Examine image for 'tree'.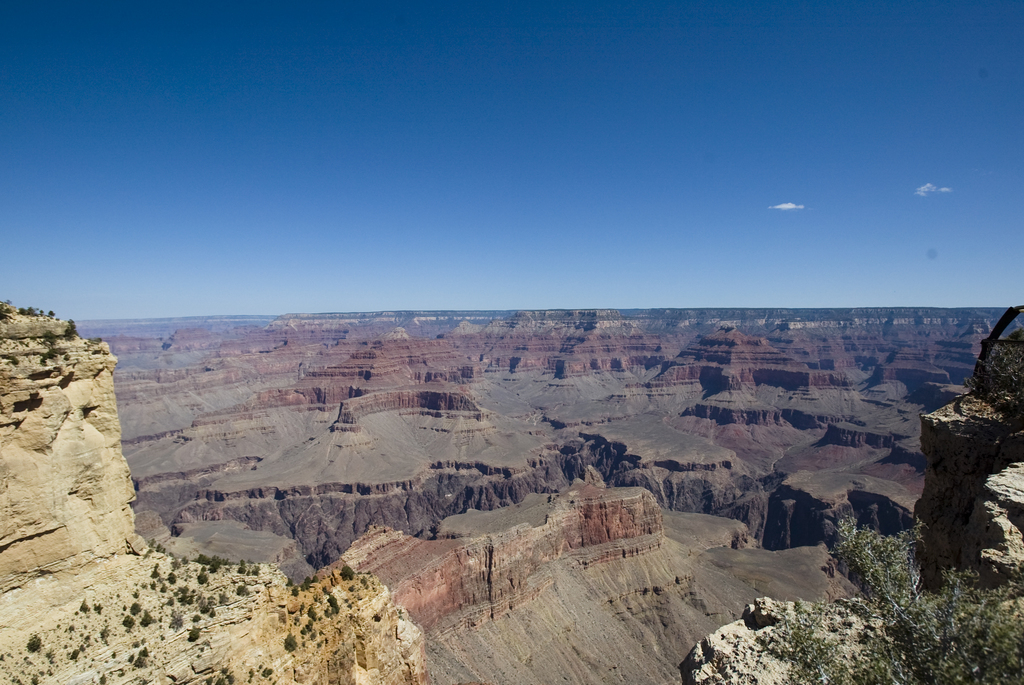
Examination result: (192, 612, 201, 624).
